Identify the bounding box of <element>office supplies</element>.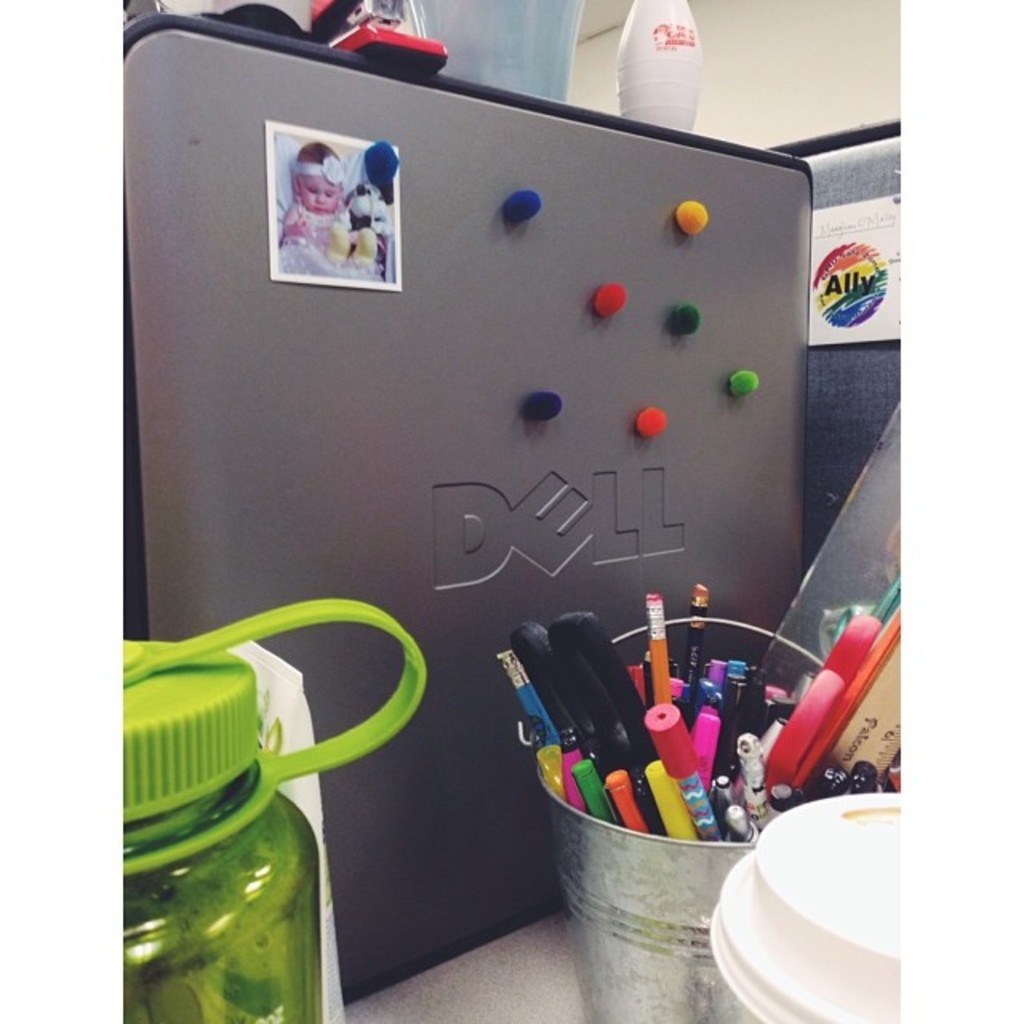
rect(653, 715, 723, 851).
